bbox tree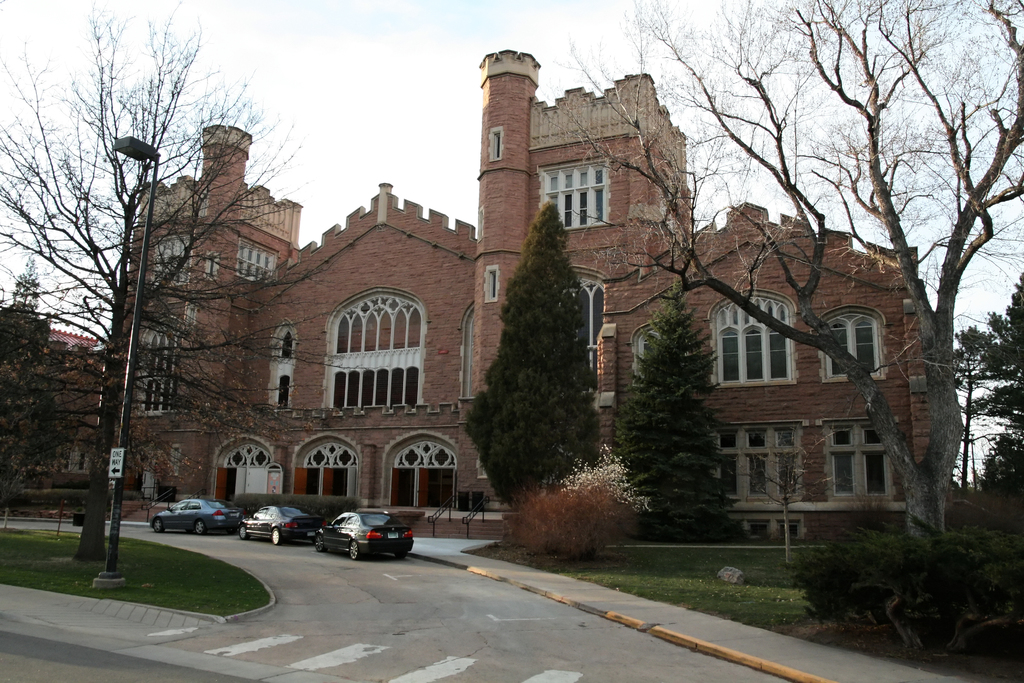
left=465, top=197, right=598, bottom=499
